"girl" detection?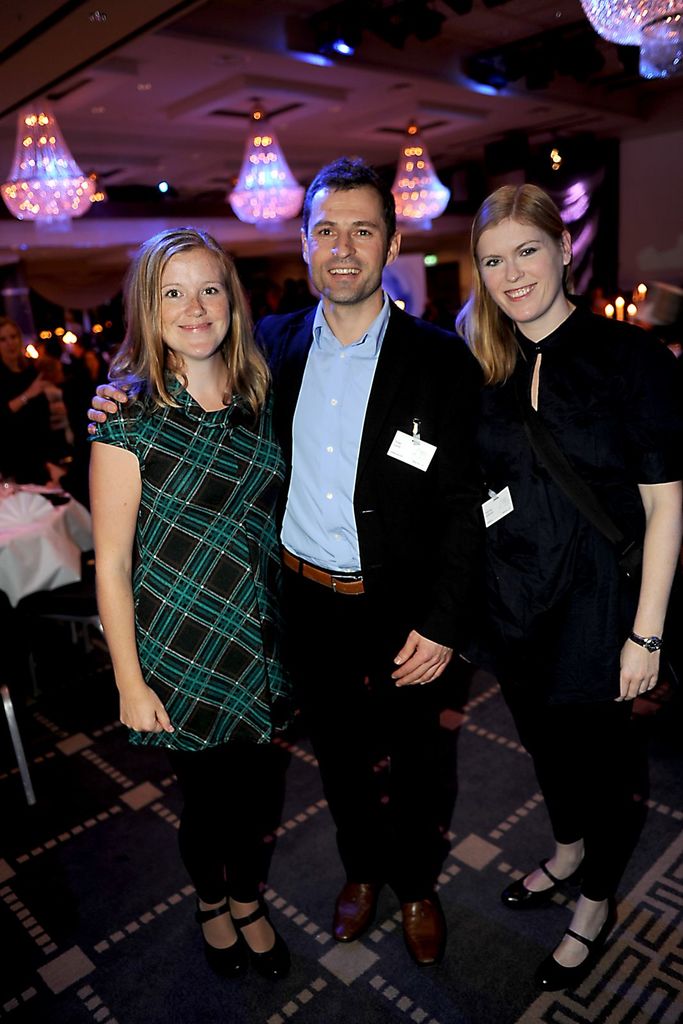
bbox=[84, 219, 299, 982]
